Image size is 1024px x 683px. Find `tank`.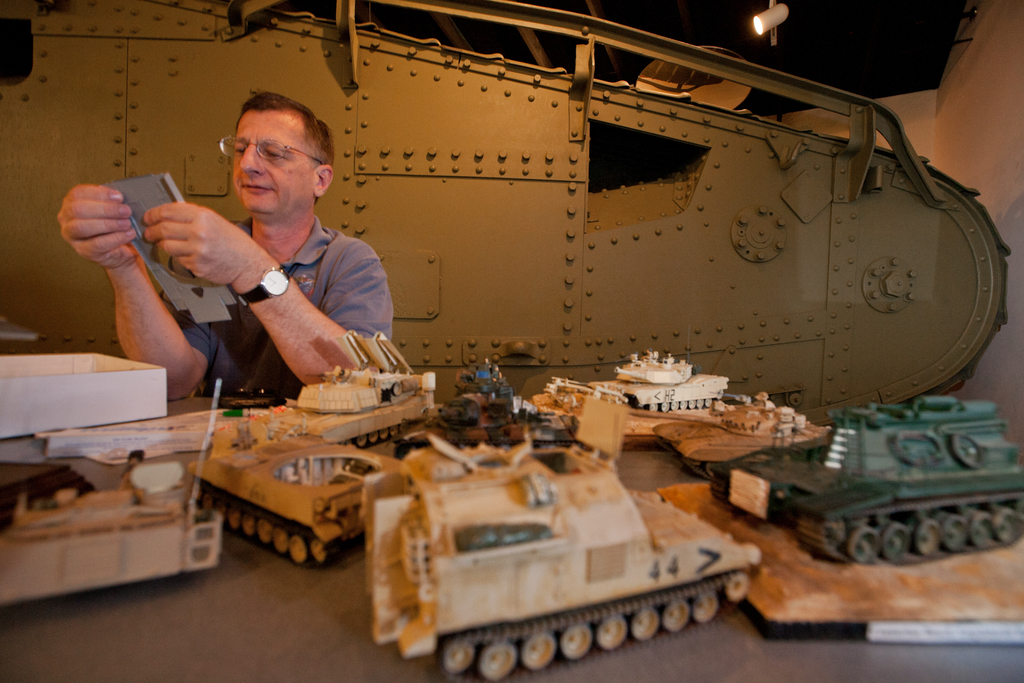
{"x1": 650, "y1": 390, "x2": 832, "y2": 478}.
